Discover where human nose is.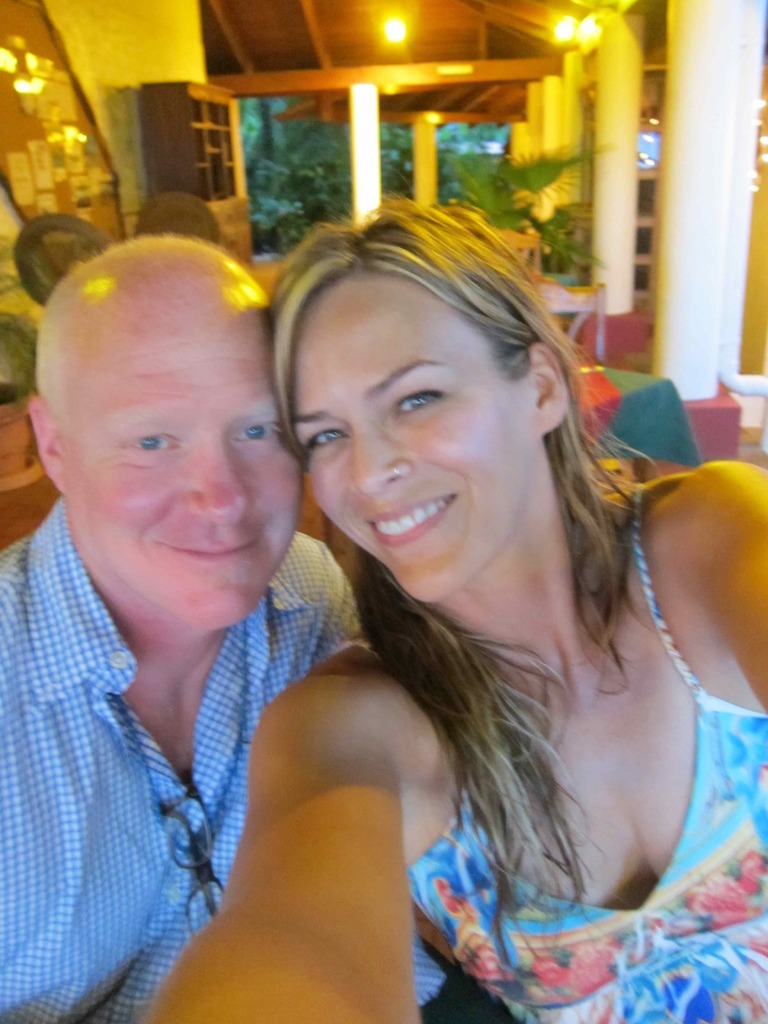
Discovered at select_region(184, 429, 250, 522).
